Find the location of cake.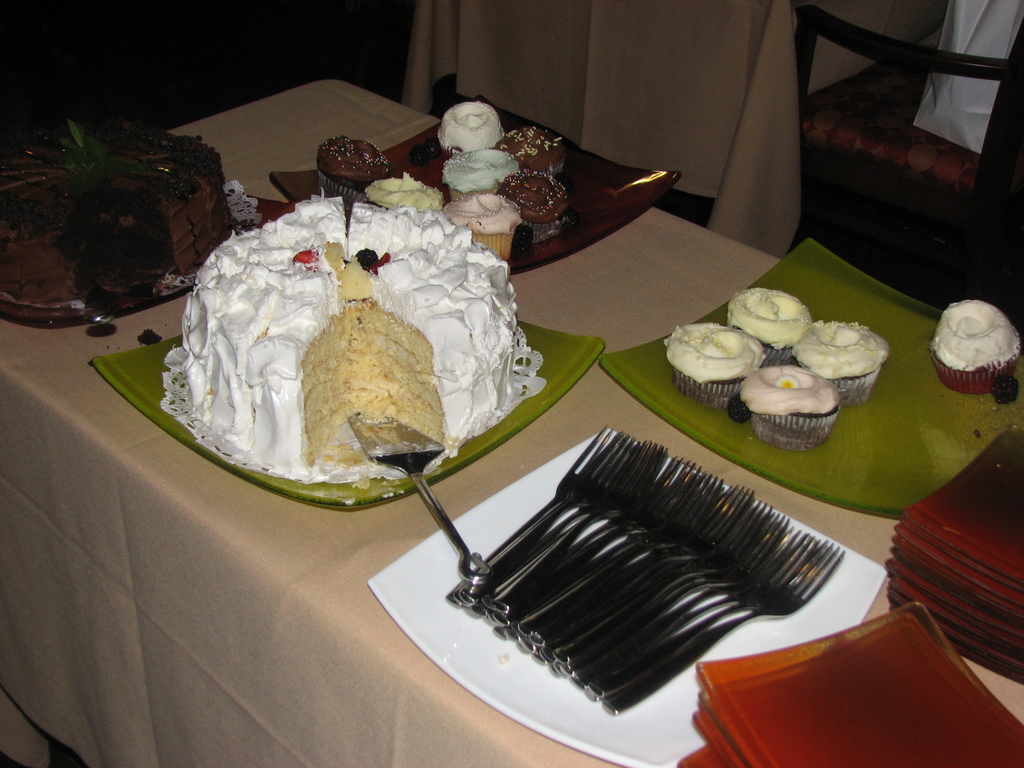
Location: bbox=(156, 182, 533, 488).
